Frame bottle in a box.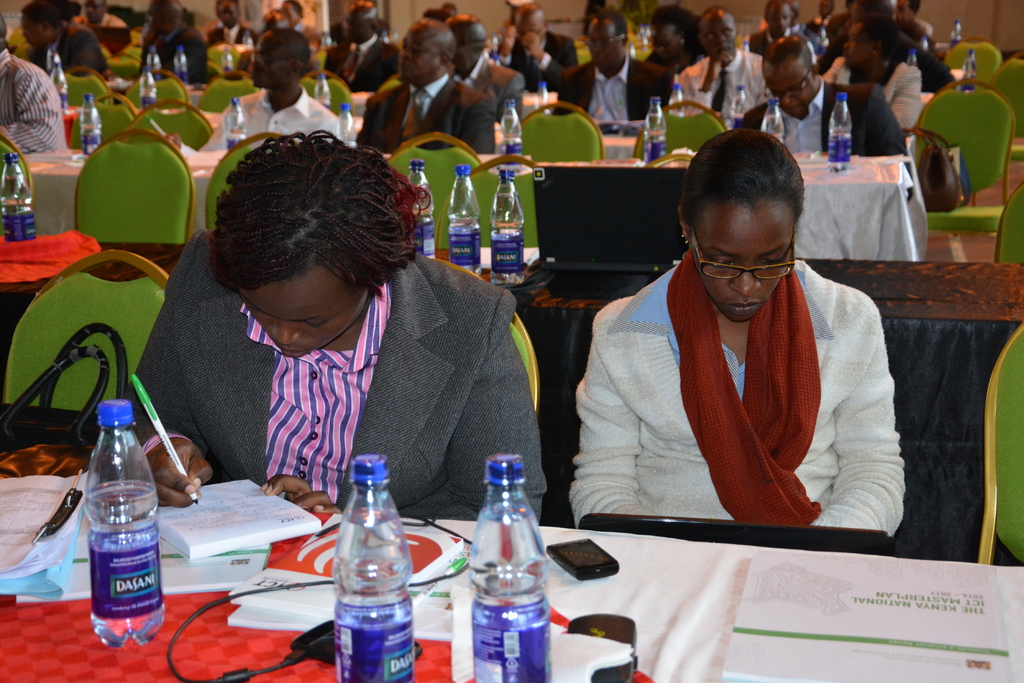
left=316, top=78, right=335, bottom=112.
